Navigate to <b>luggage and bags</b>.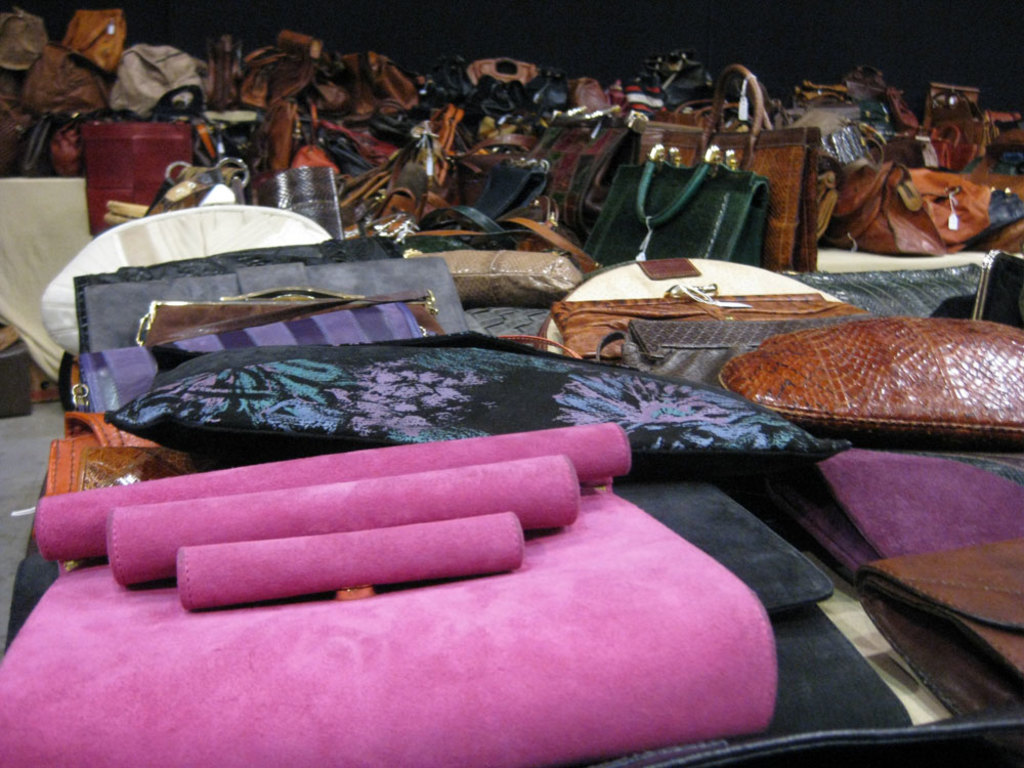
Navigation target: locate(336, 53, 425, 114).
